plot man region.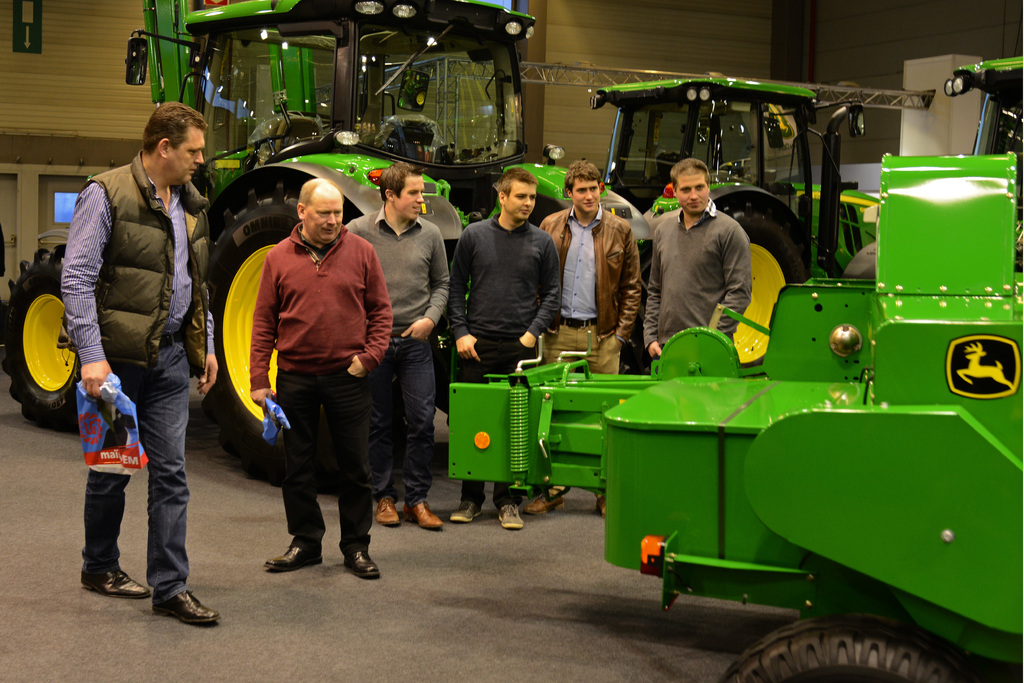
Plotted at x1=532 y1=157 x2=649 y2=521.
